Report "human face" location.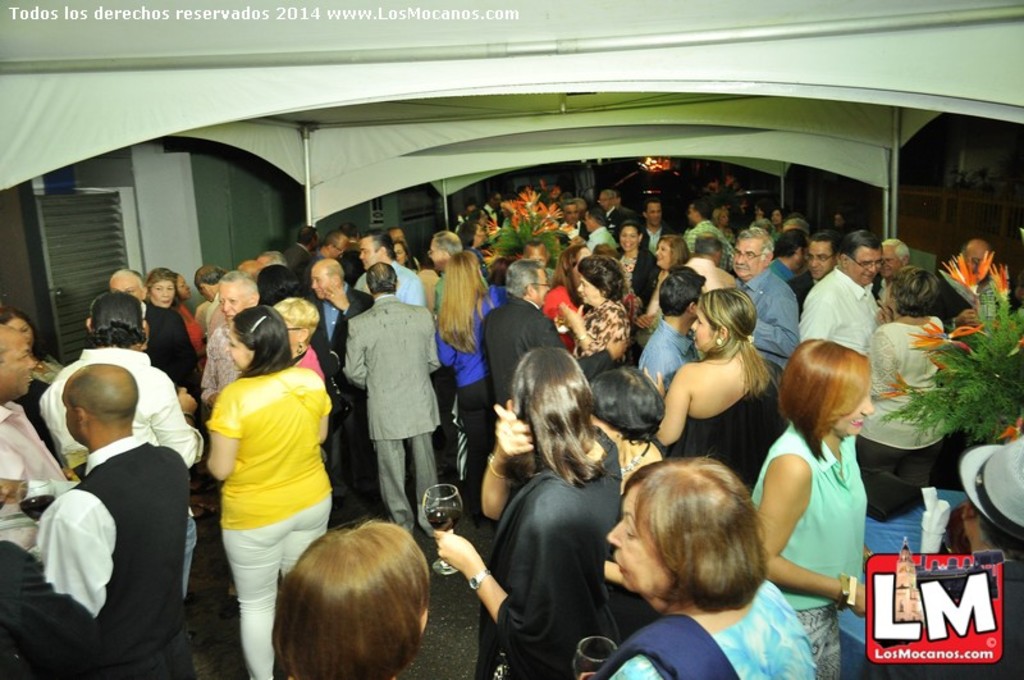
Report: pyautogui.locateOnScreen(732, 241, 759, 277).
